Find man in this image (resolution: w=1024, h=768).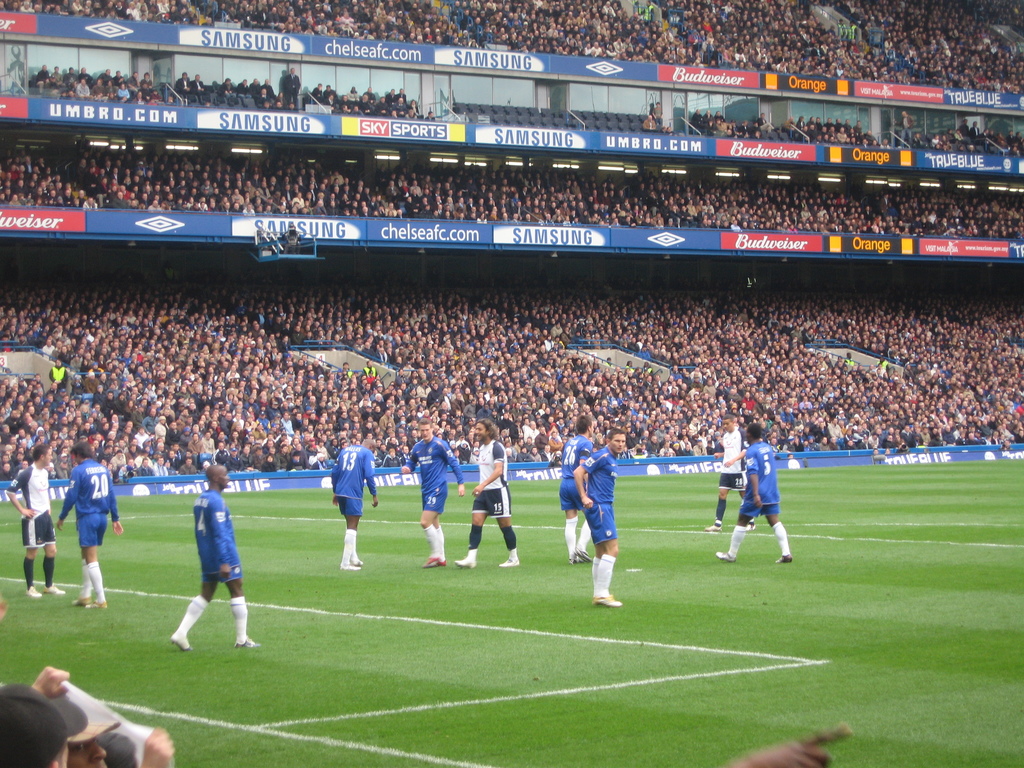
region(572, 426, 622, 609).
